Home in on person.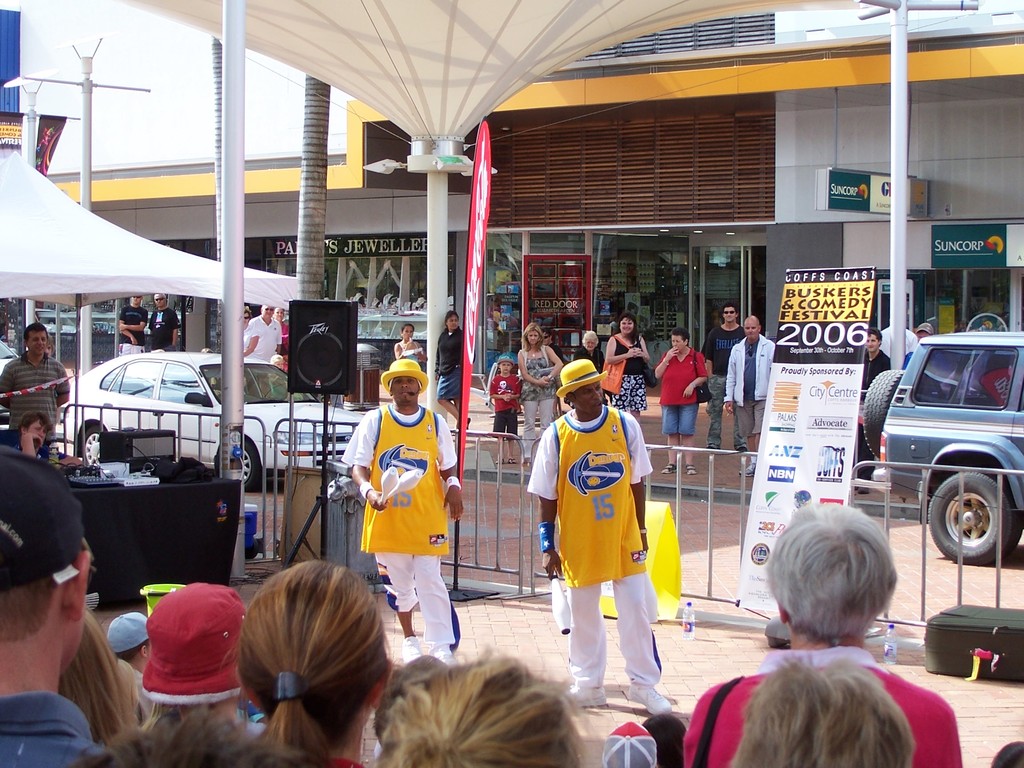
Homed in at locate(120, 584, 257, 767).
